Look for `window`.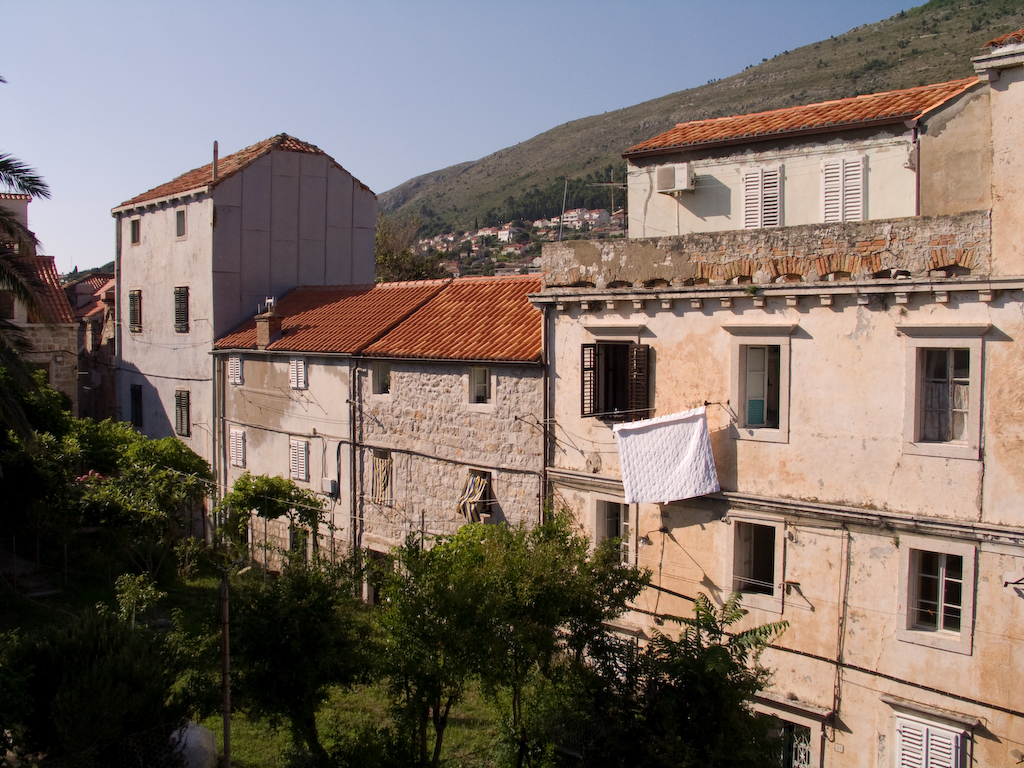
Found: rect(906, 548, 962, 647).
